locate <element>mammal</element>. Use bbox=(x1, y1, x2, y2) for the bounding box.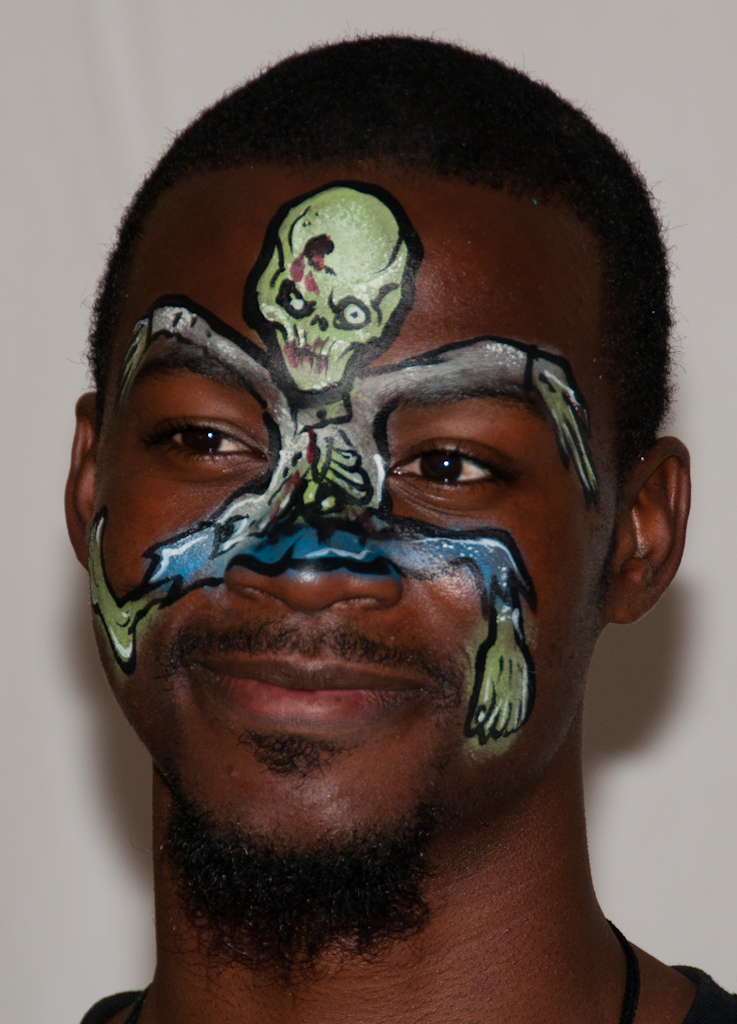
bbox=(48, 56, 671, 1023).
